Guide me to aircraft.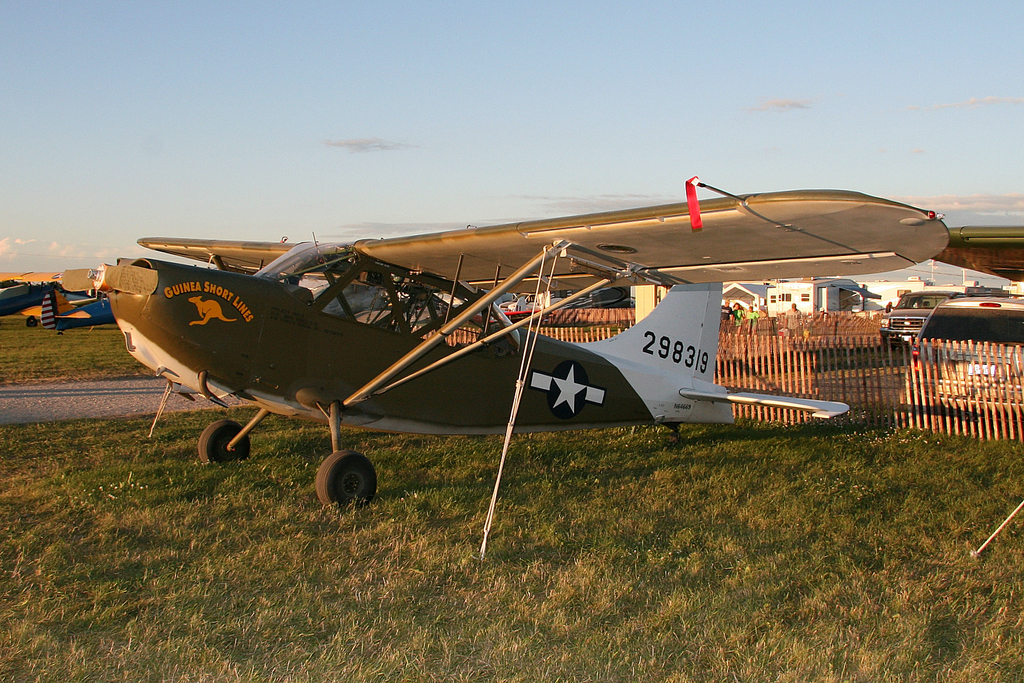
Guidance: (0,264,116,340).
